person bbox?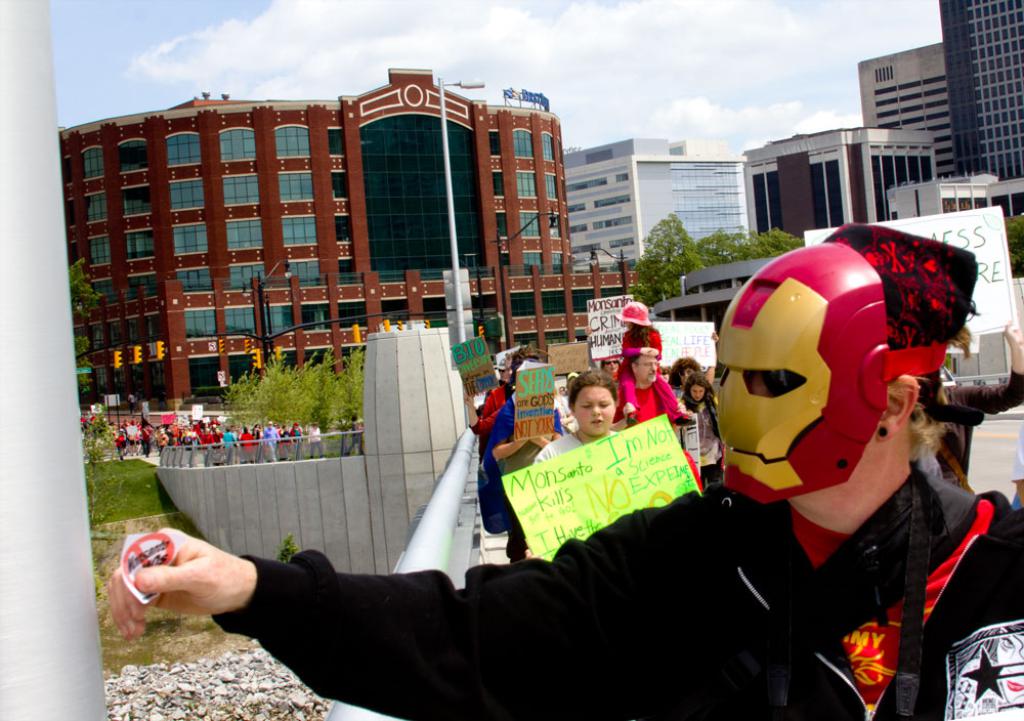
[519,365,639,563]
